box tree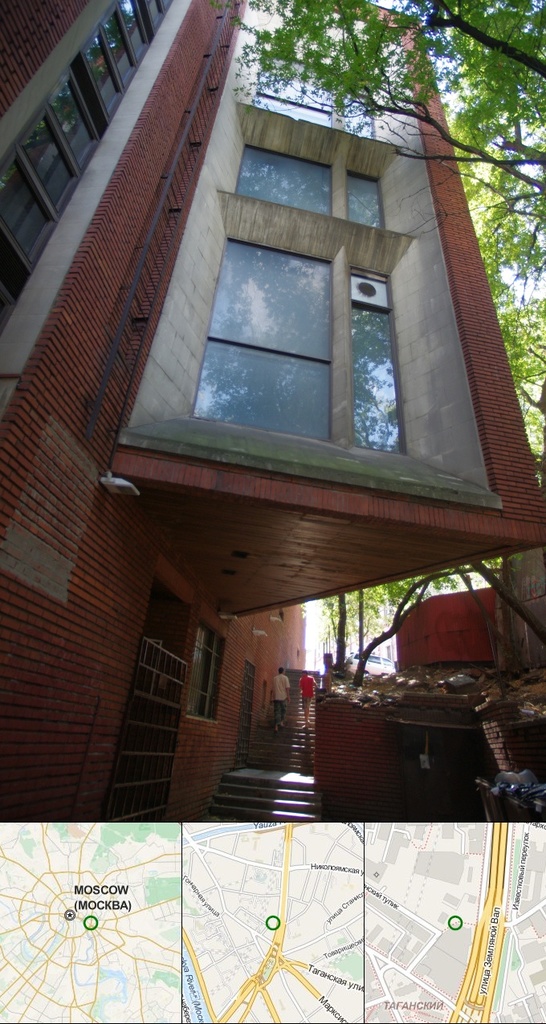
region(236, 0, 545, 429)
